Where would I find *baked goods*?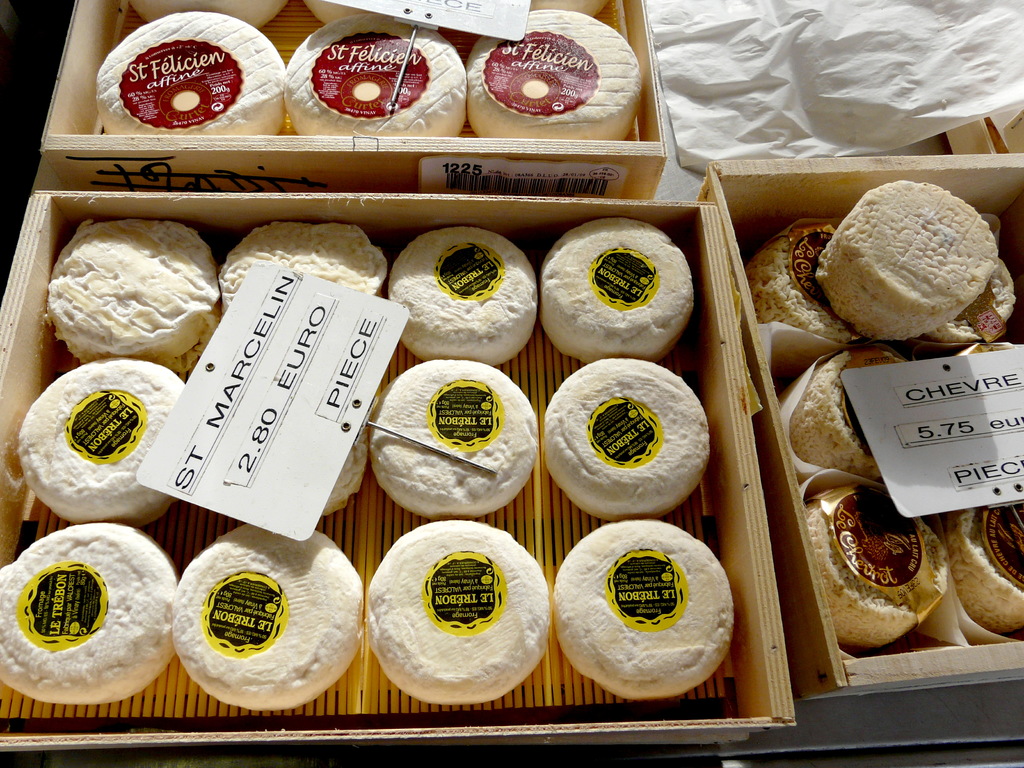
At detection(307, 0, 370, 24).
